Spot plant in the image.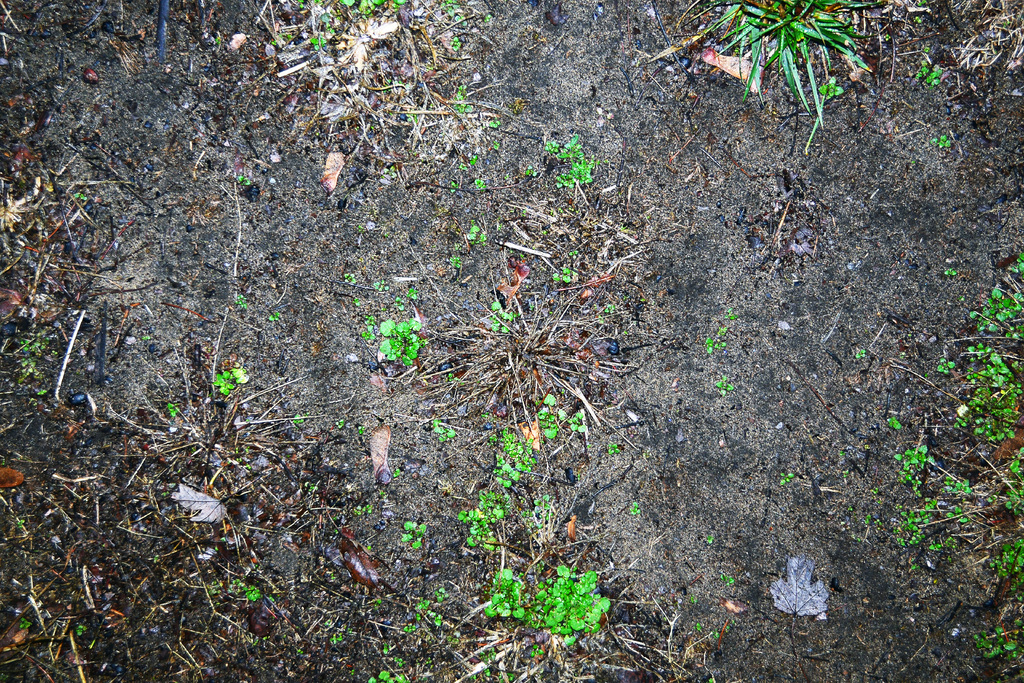
plant found at l=846, t=504, r=855, b=514.
